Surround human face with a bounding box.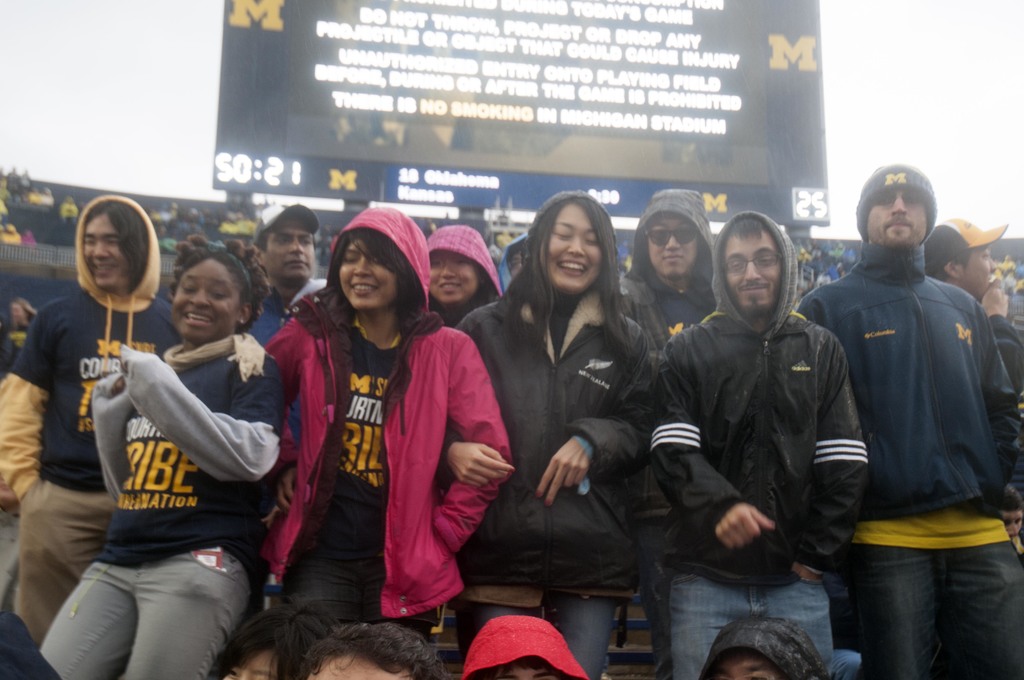
<region>646, 216, 703, 280</region>.
